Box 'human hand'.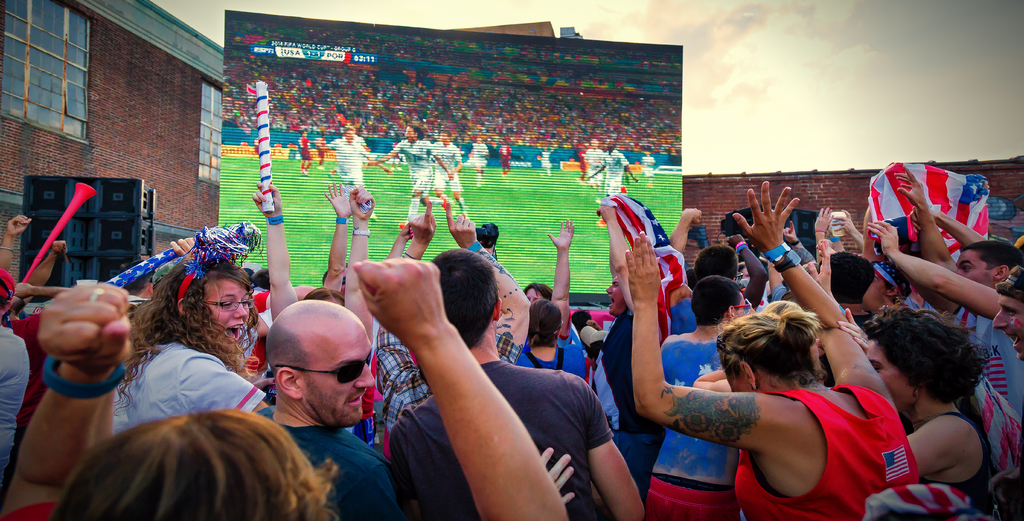
<box>806,237,833,296</box>.
